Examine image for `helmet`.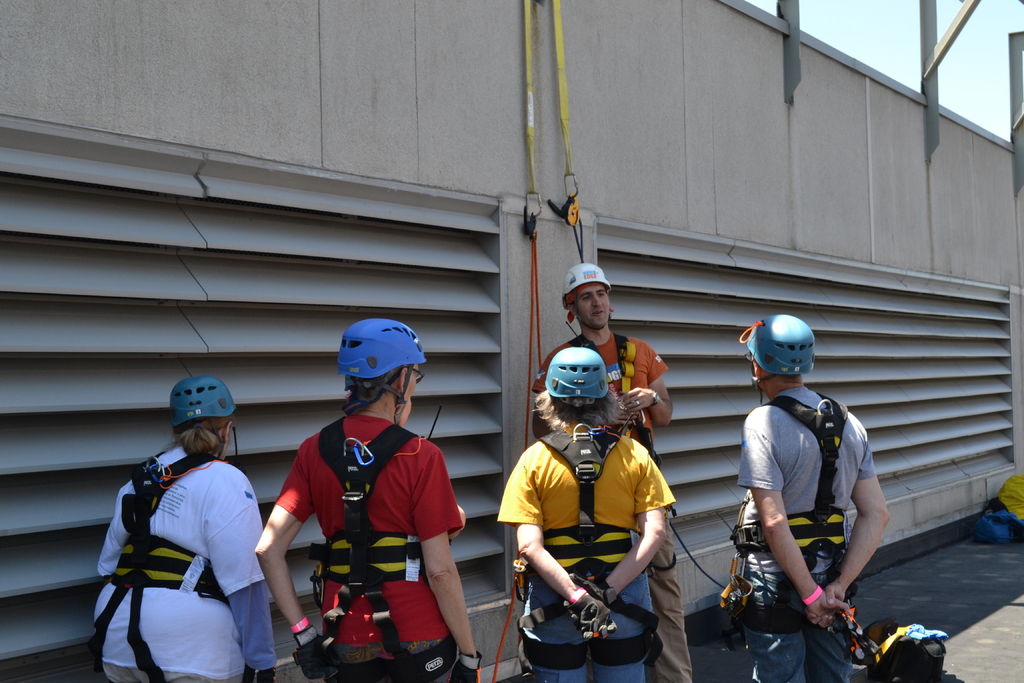
Examination result: Rect(729, 317, 820, 378).
